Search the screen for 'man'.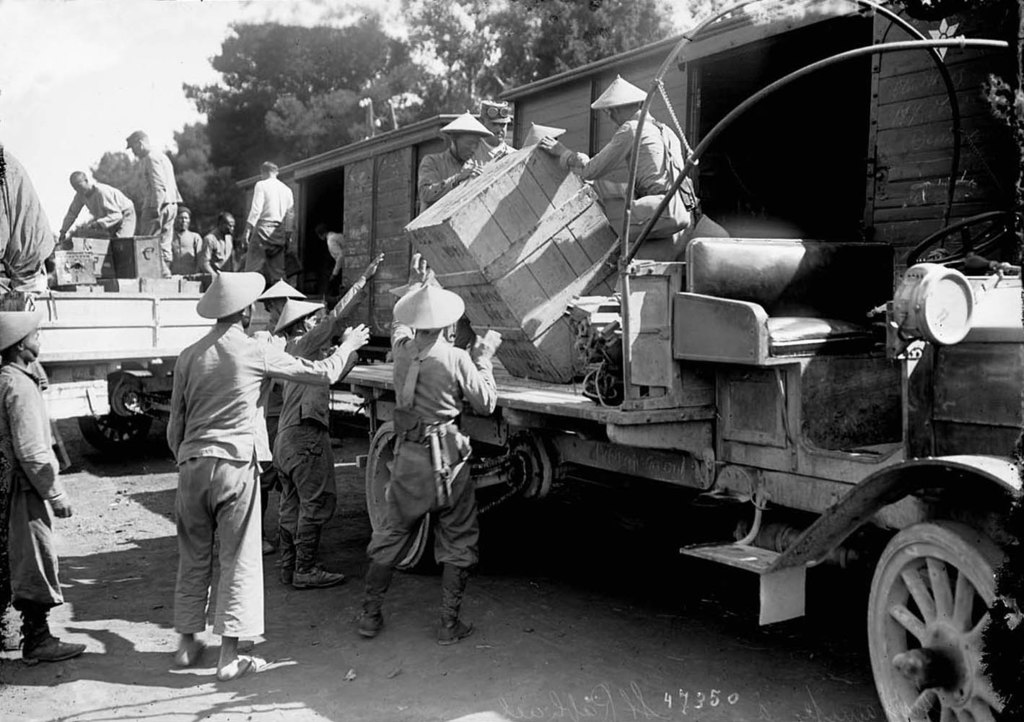
Found at pyautogui.locateOnScreen(366, 326, 493, 630).
